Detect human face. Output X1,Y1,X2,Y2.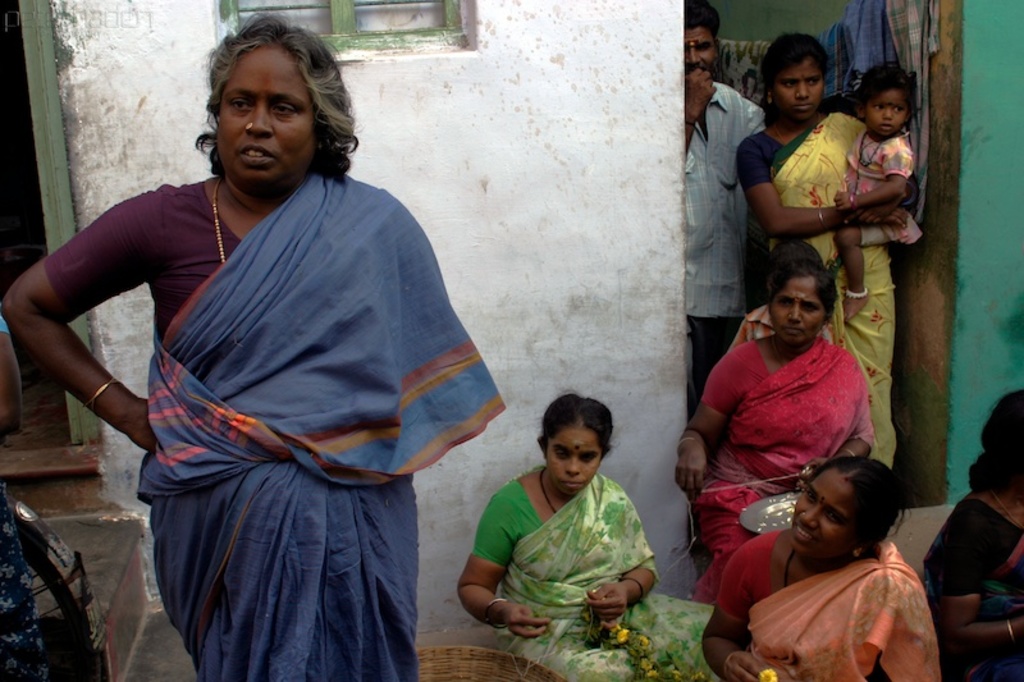
221,47,314,187.
